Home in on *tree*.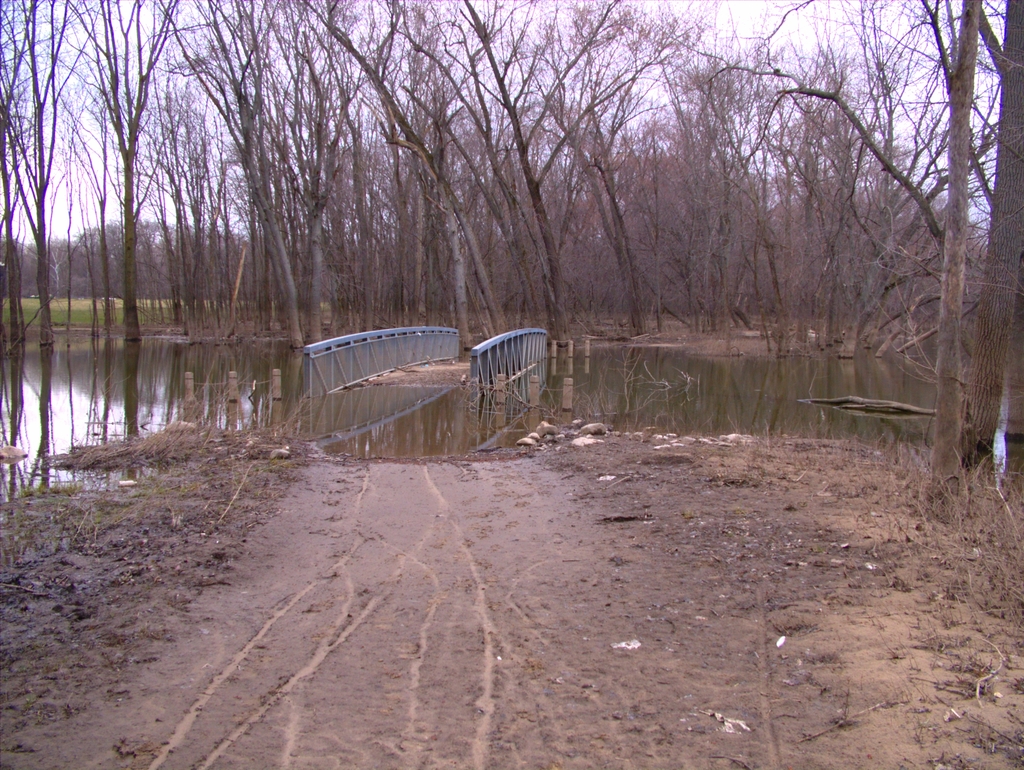
Homed in at 988/0/1023/486.
